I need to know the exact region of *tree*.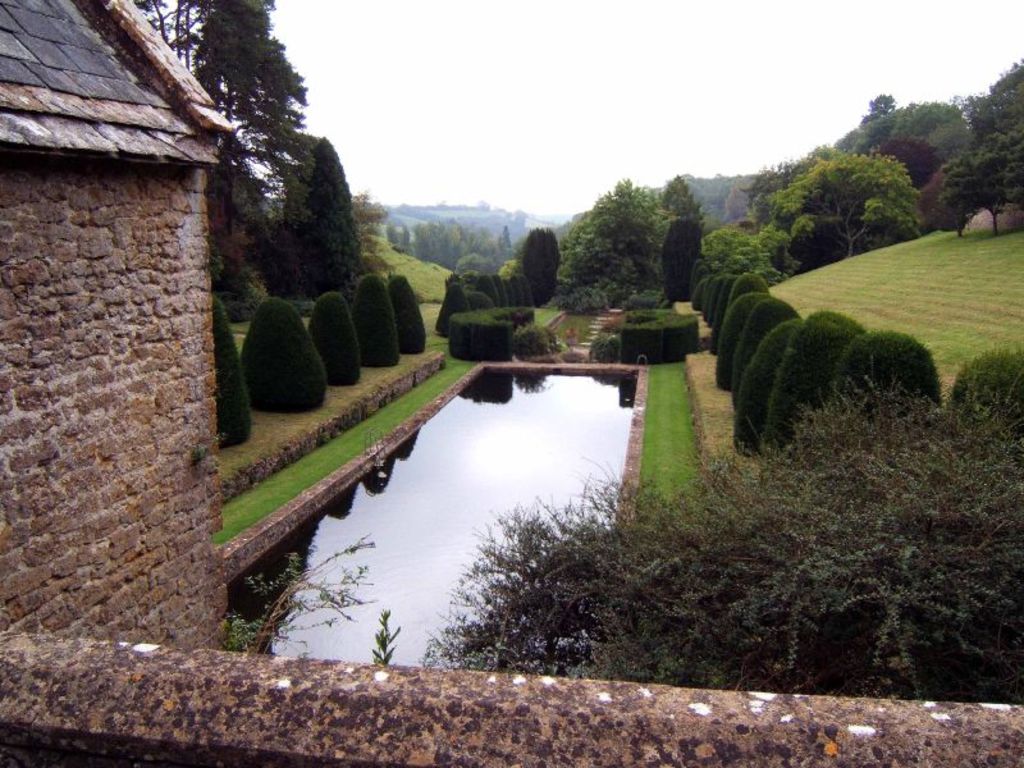
Region: <box>836,87,975,154</box>.
